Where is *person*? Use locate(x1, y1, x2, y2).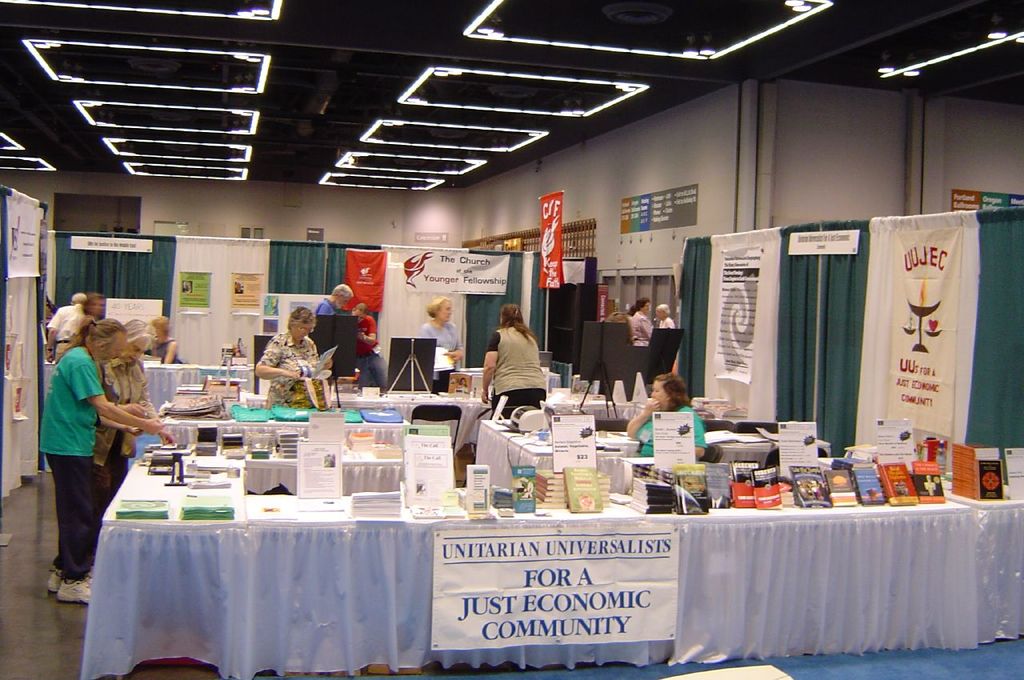
locate(626, 372, 711, 458).
